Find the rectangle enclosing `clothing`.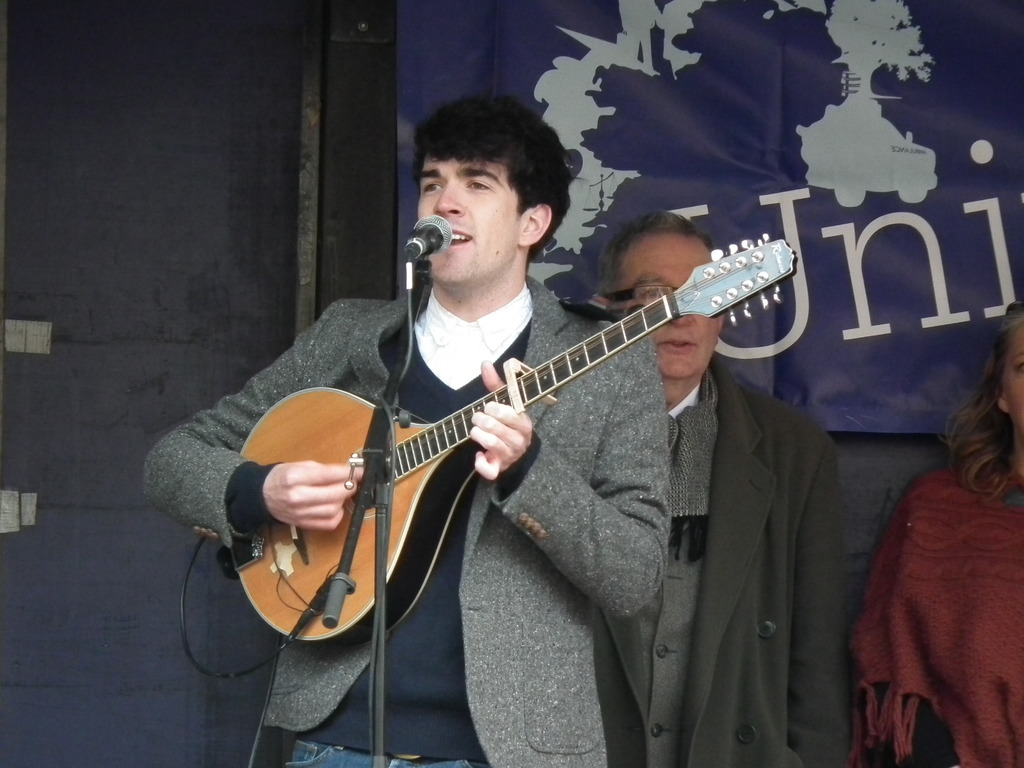
bbox(598, 341, 870, 767).
